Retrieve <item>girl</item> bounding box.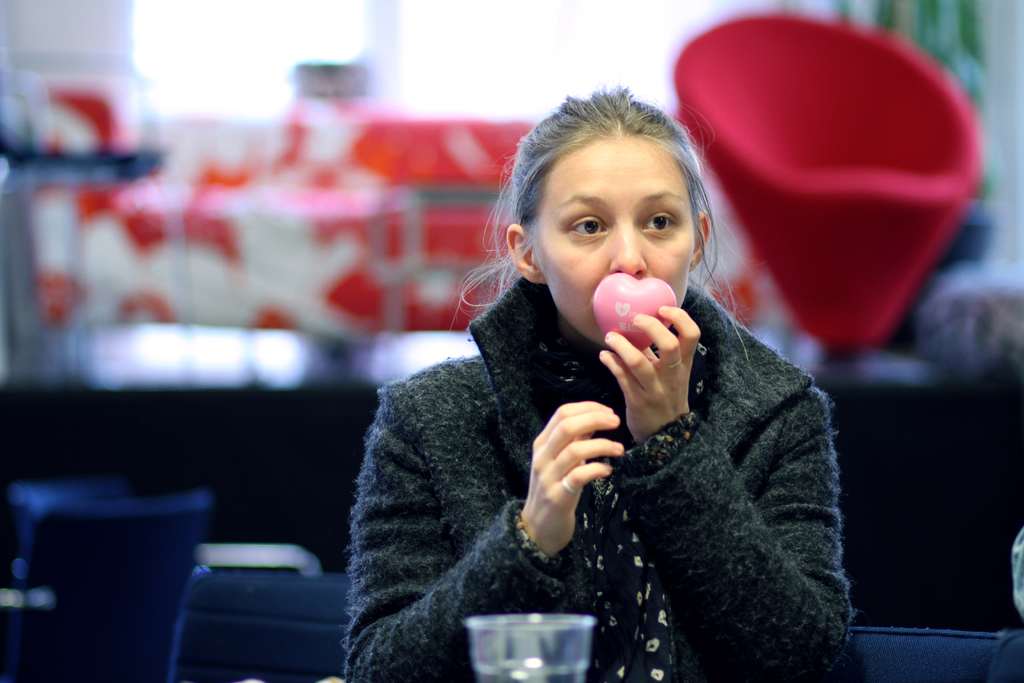
Bounding box: rect(345, 85, 854, 680).
